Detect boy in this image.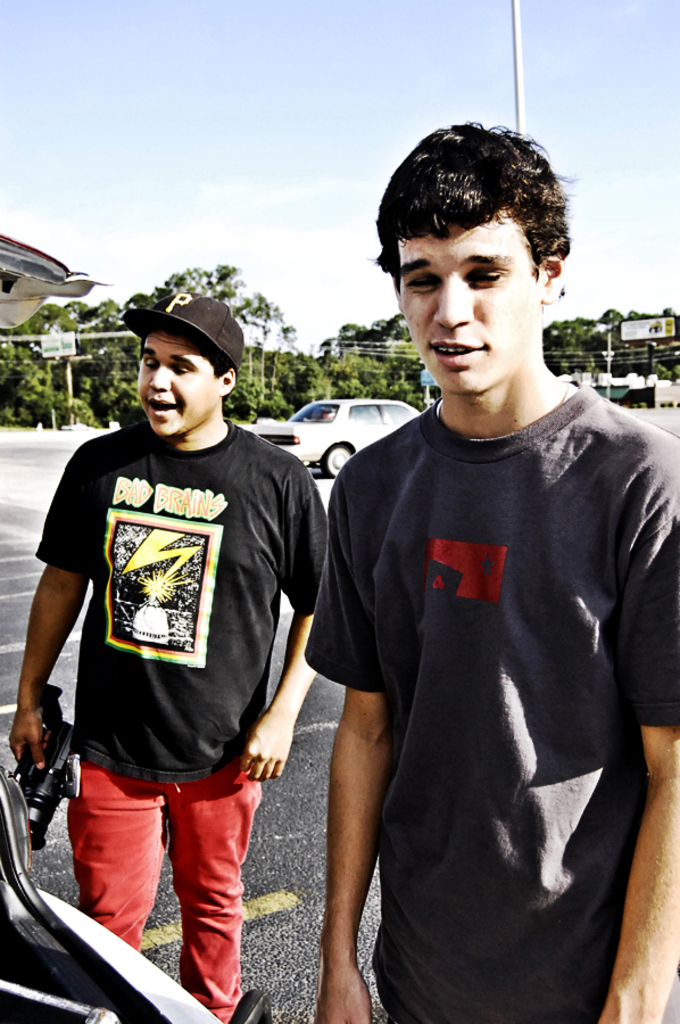
Detection: locate(102, 295, 422, 963).
